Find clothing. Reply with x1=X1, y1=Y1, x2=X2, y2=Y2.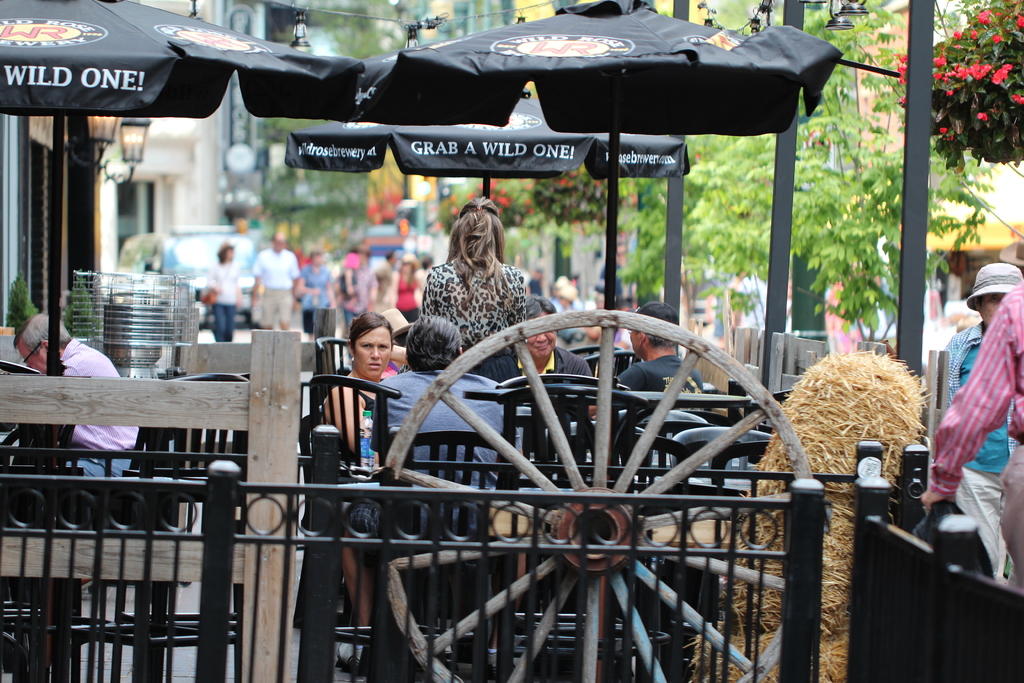
x1=590, y1=347, x2=703, y2=495.
